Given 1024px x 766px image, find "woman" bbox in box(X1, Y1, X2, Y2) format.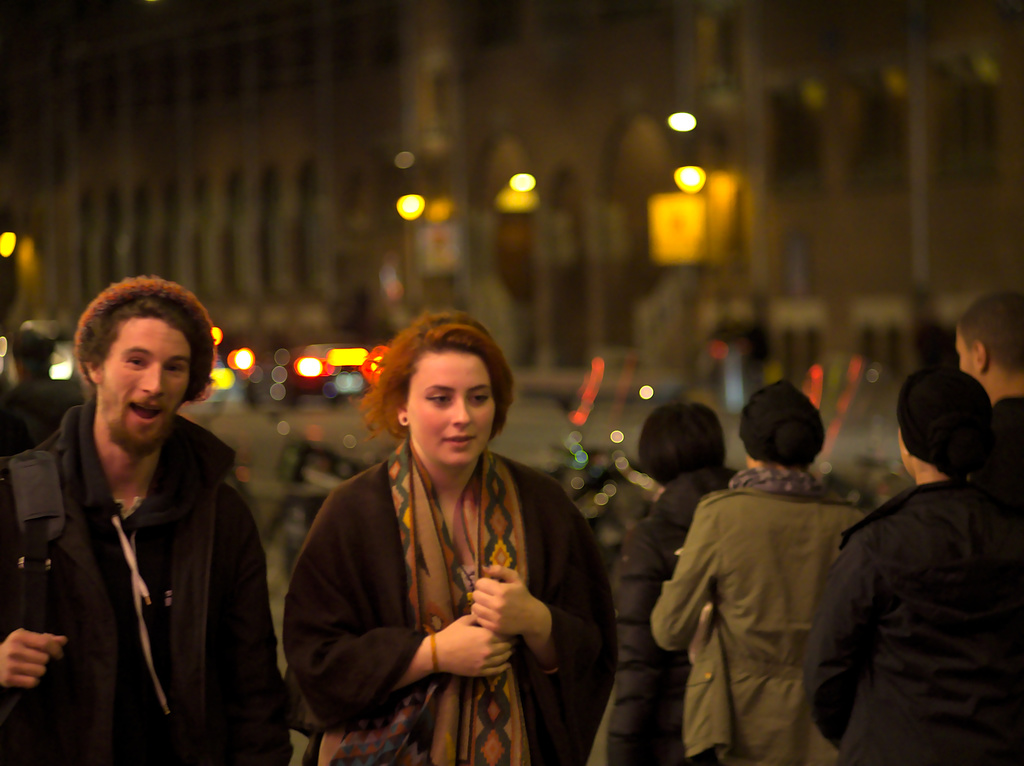
box(288, 316, 589, 755).
